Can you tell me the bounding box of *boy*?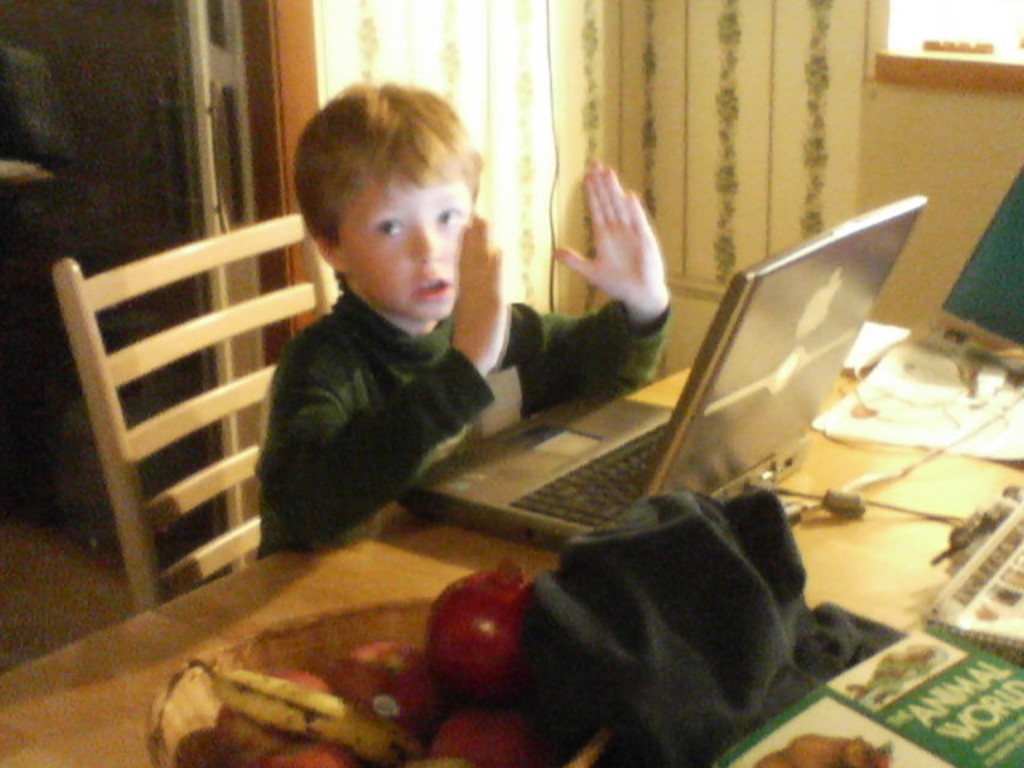
locate(253, 75, 677, 528).
